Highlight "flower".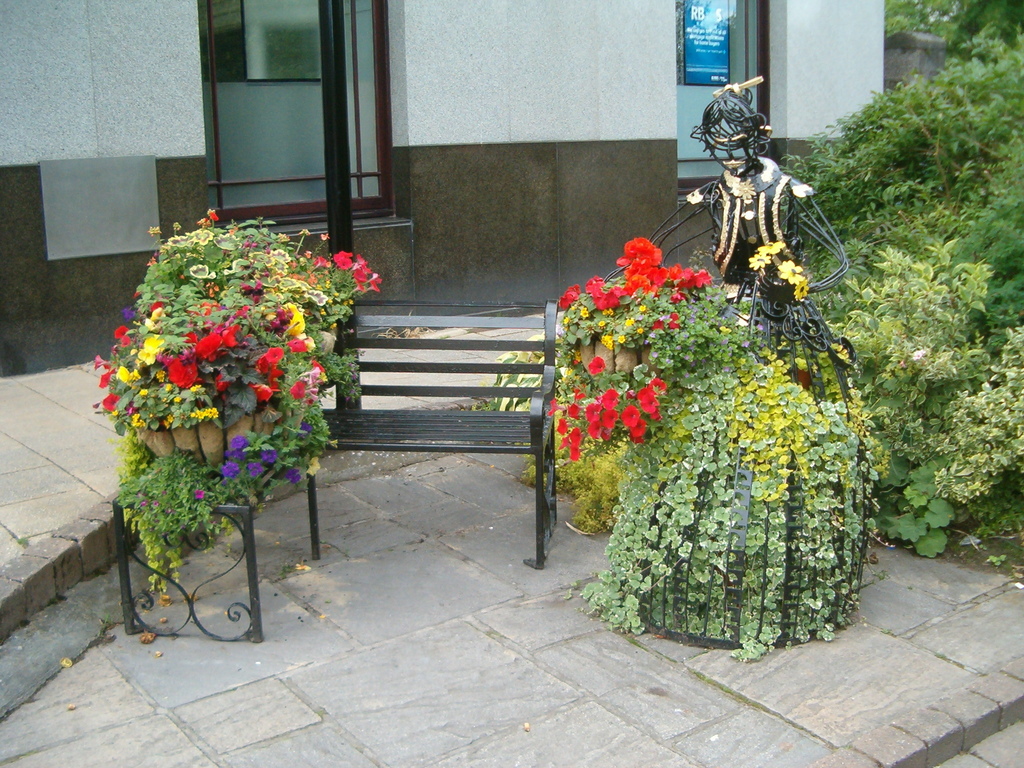
Highlighted region: x1=621 y1=403 x2=643 y2=430.
